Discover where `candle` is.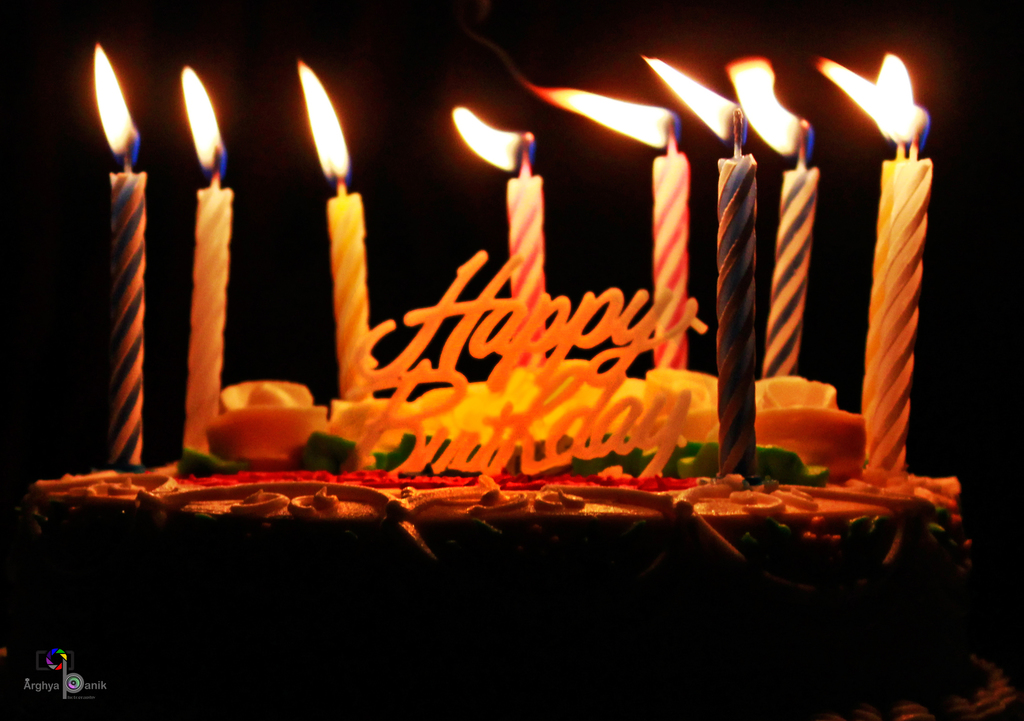
Discovered at crop(450, 108, 548, 365).
